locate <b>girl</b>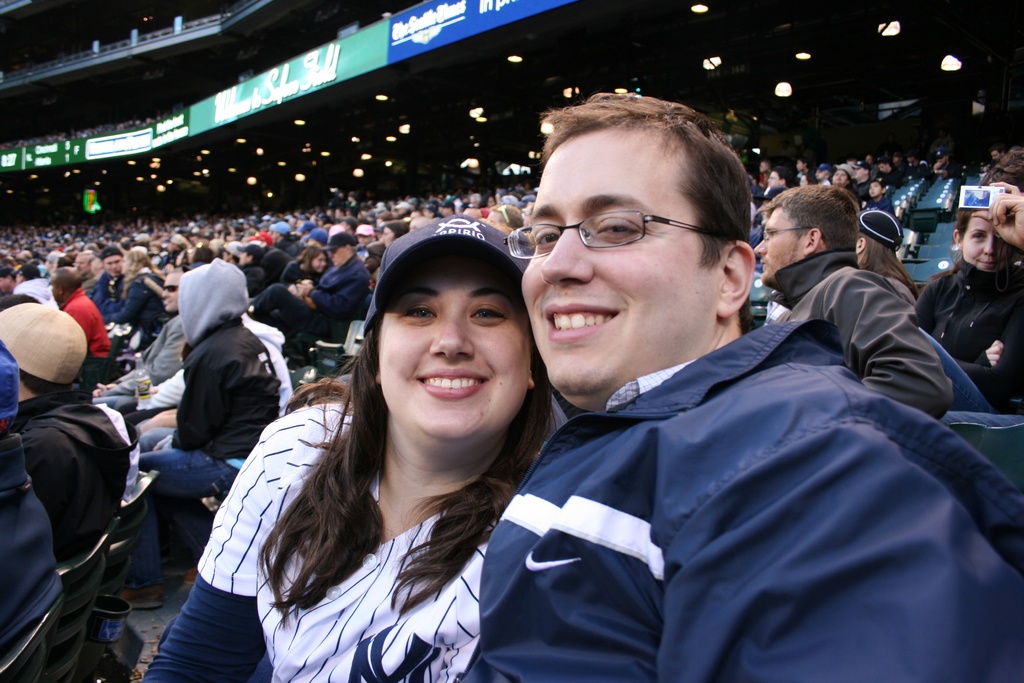
280 246 326 286
